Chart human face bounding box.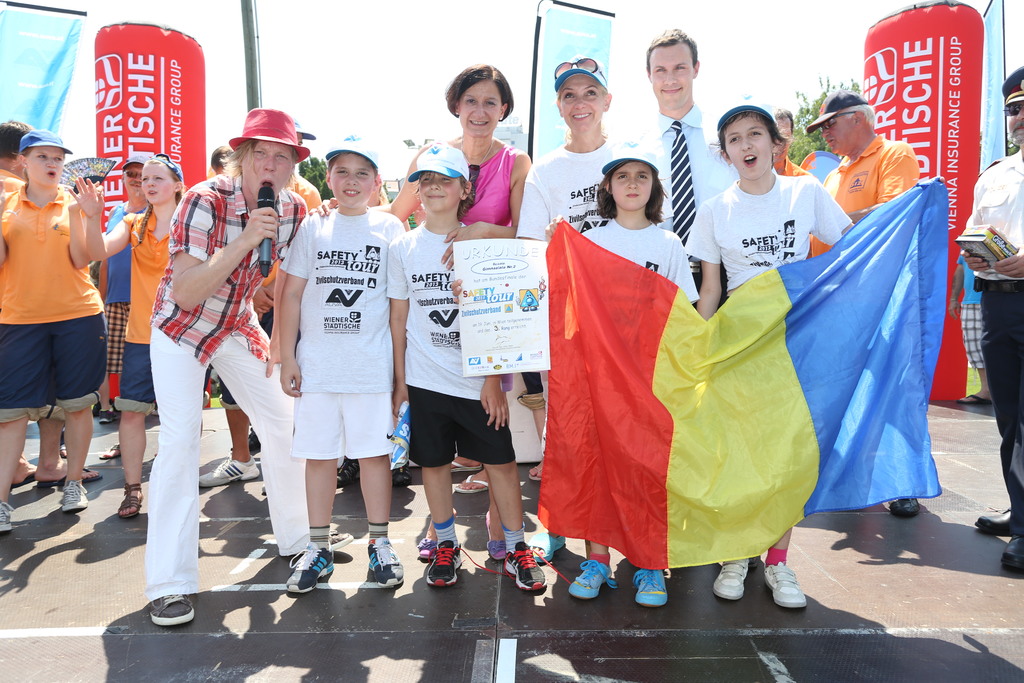
Charted: bbox=(142, 166, 171, 201).
